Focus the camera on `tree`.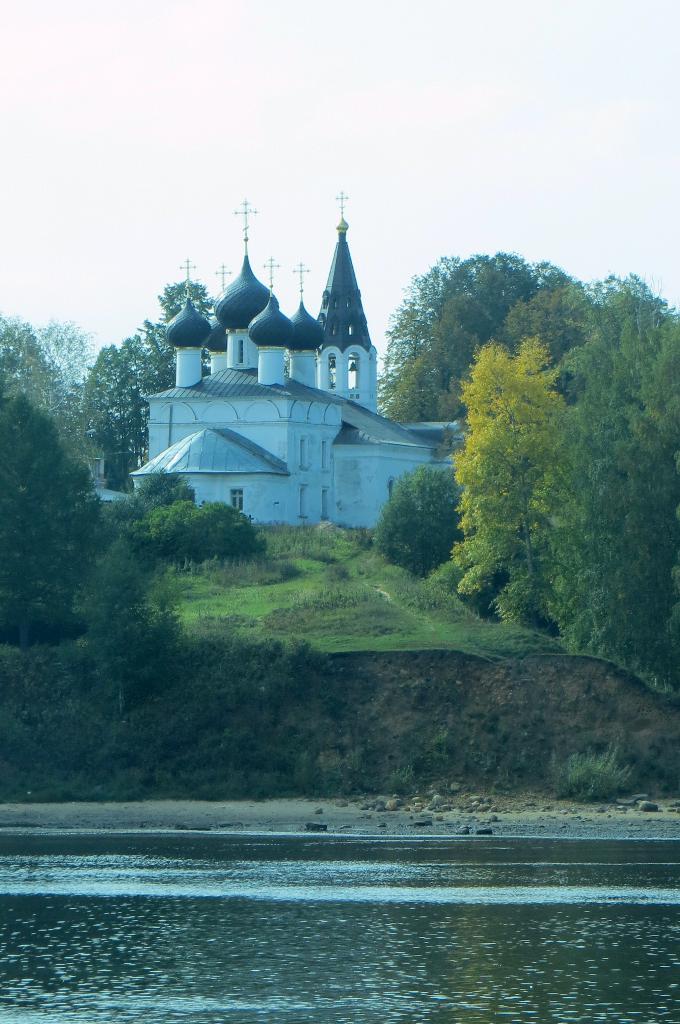
Focus region: 0/303/77/449.
